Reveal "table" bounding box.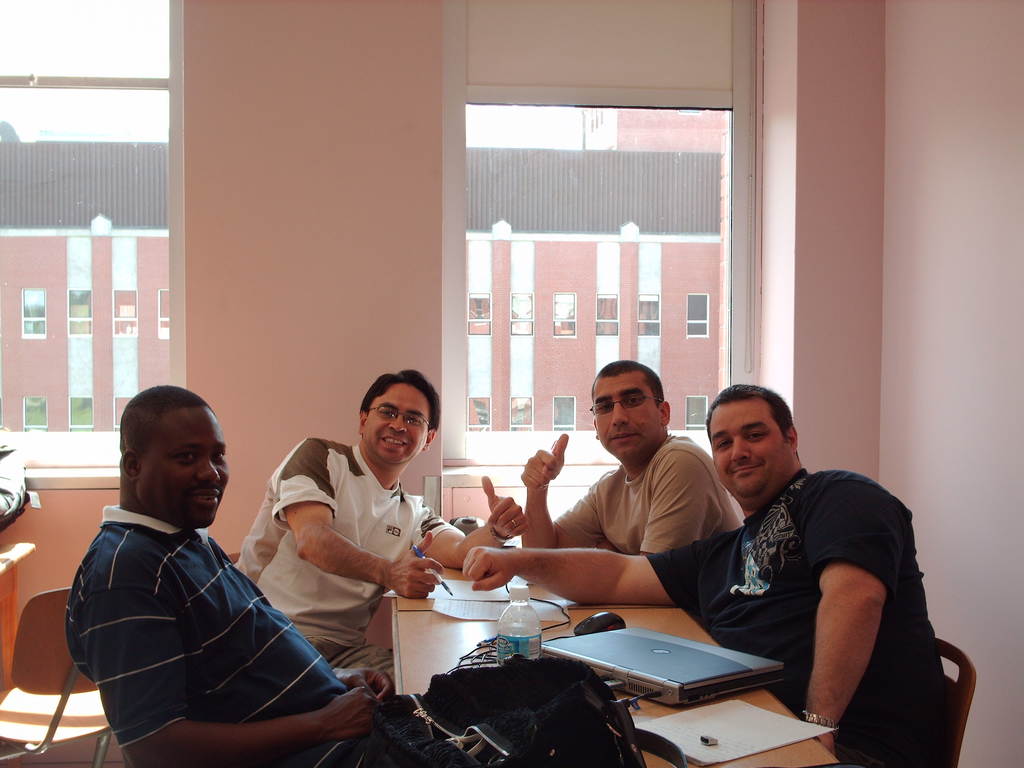
Revealed: left=342, top=520, right=832, bottom=744.
